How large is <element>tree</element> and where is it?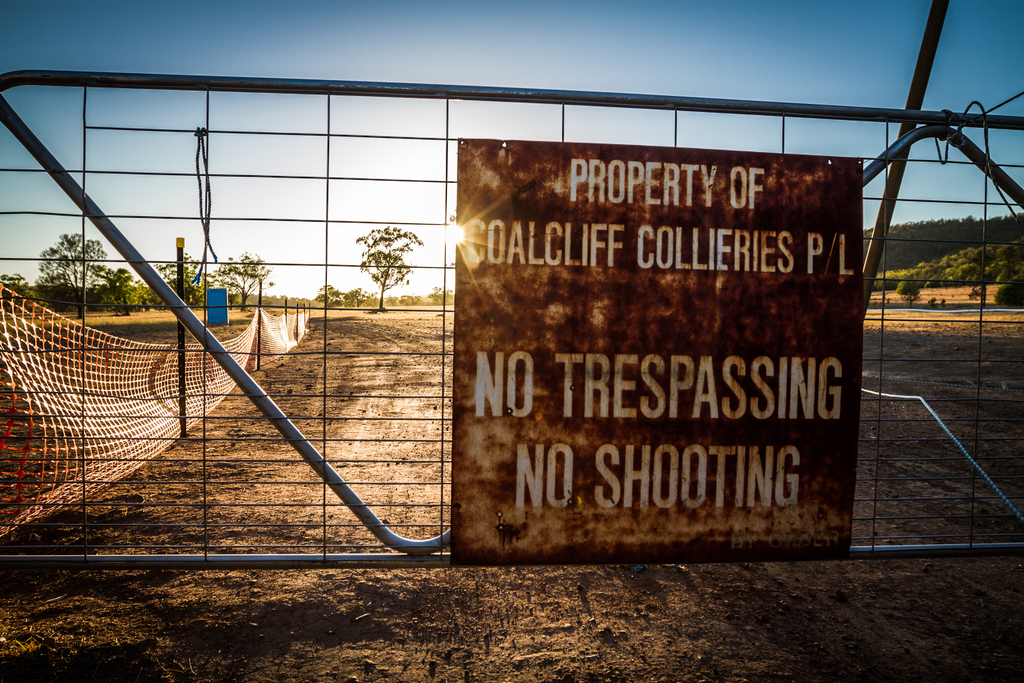
Bounding box: 0:272:45:304.
